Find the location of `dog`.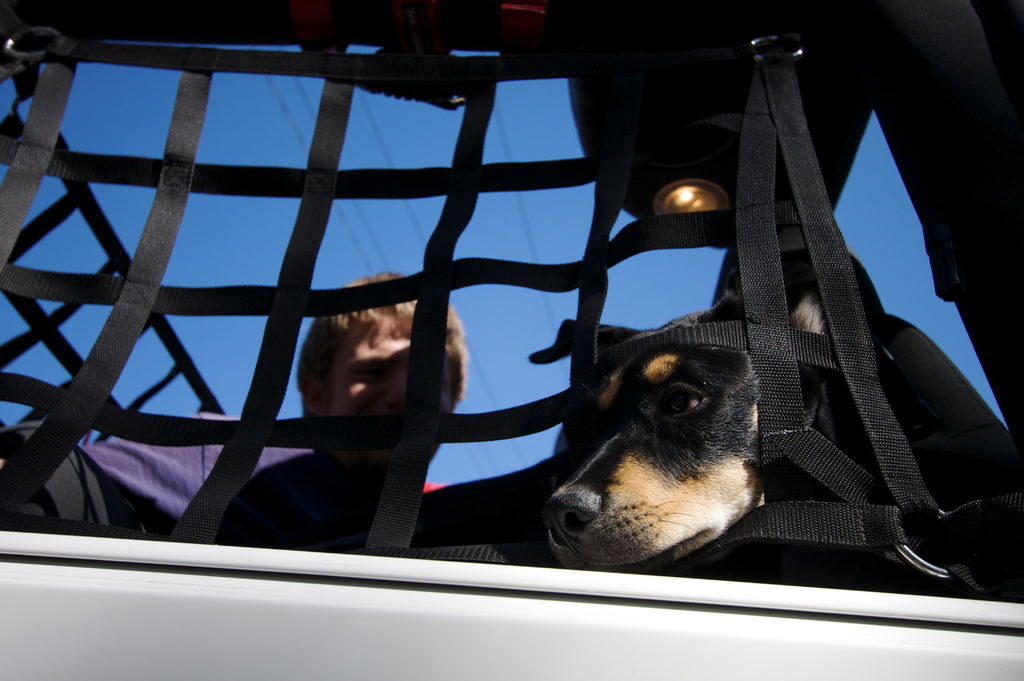
Location: box=[546, 246, 1023, 602].
